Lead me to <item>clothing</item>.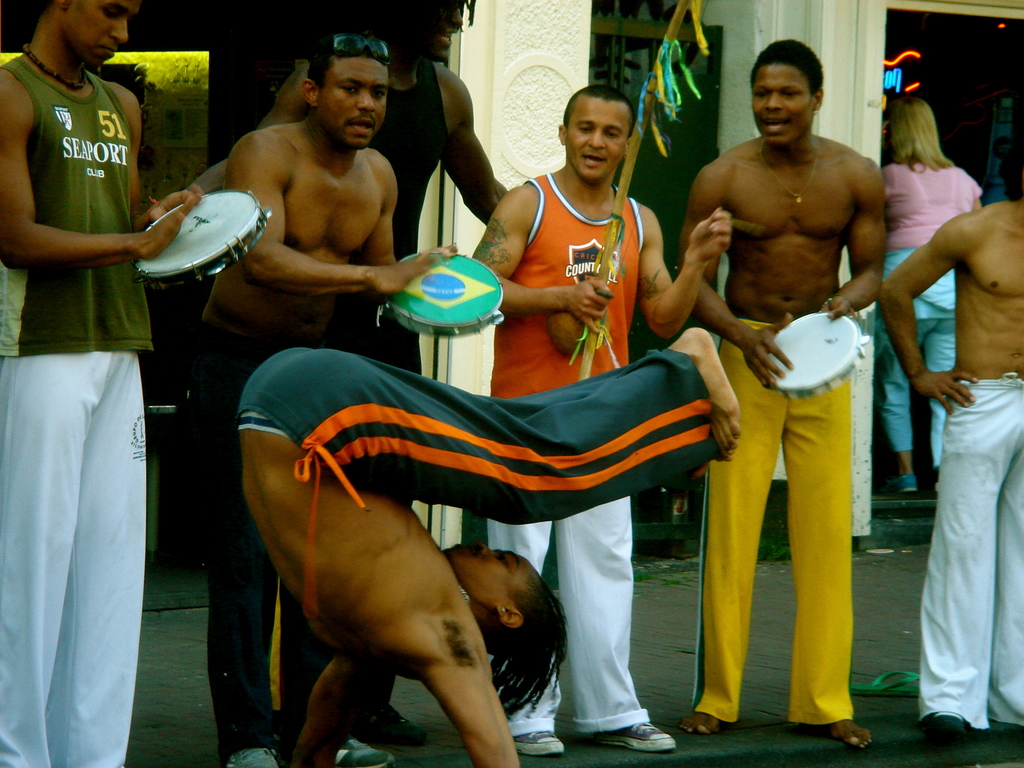
Lead to Rect(228, 337, 726, 533).
